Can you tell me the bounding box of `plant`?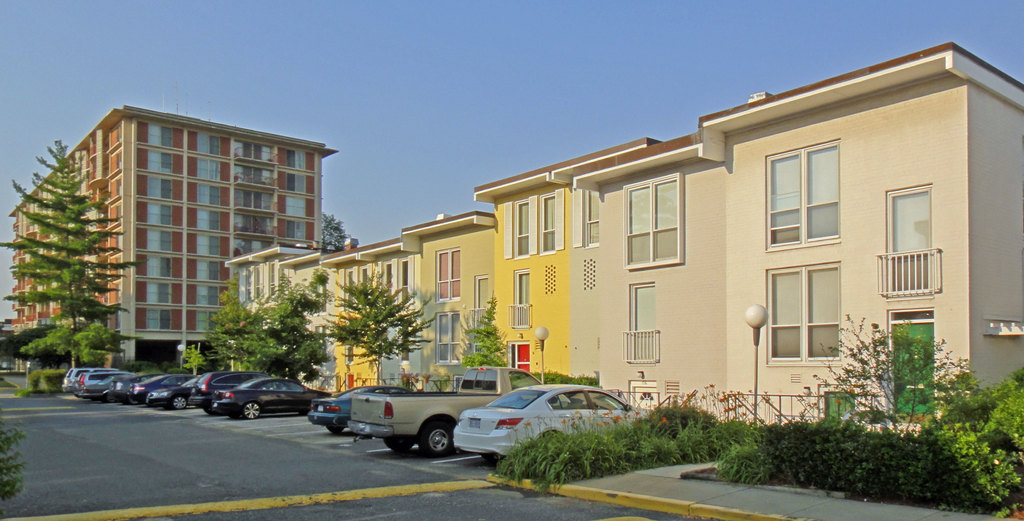
(x1=399, y1=376, x2=415, y2=392).
